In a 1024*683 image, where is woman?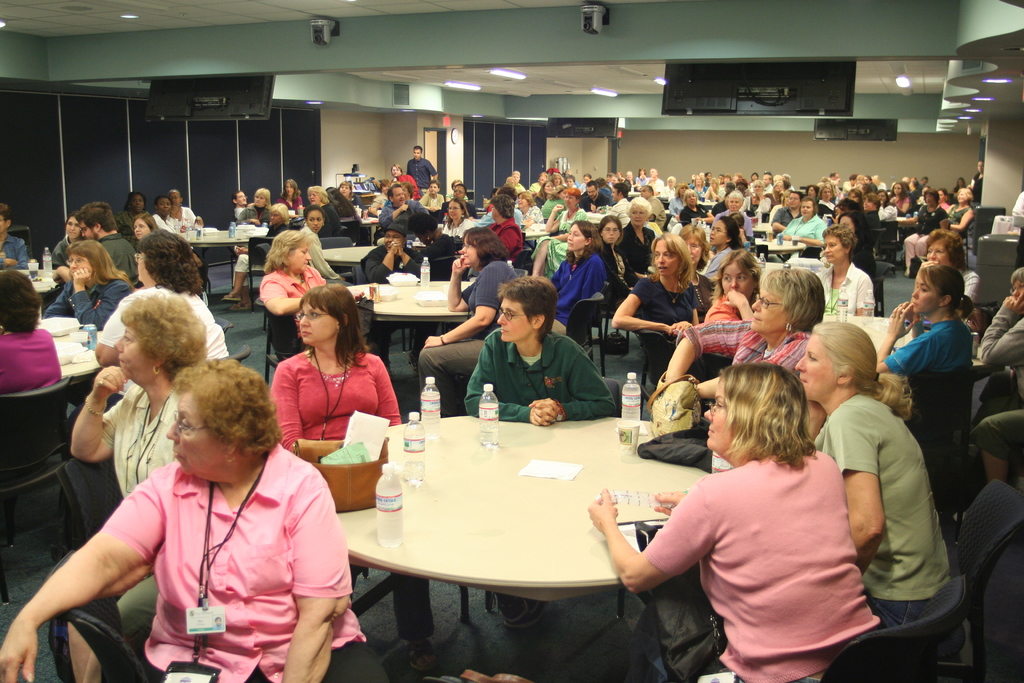
locate(42, 236, 127, 409).
